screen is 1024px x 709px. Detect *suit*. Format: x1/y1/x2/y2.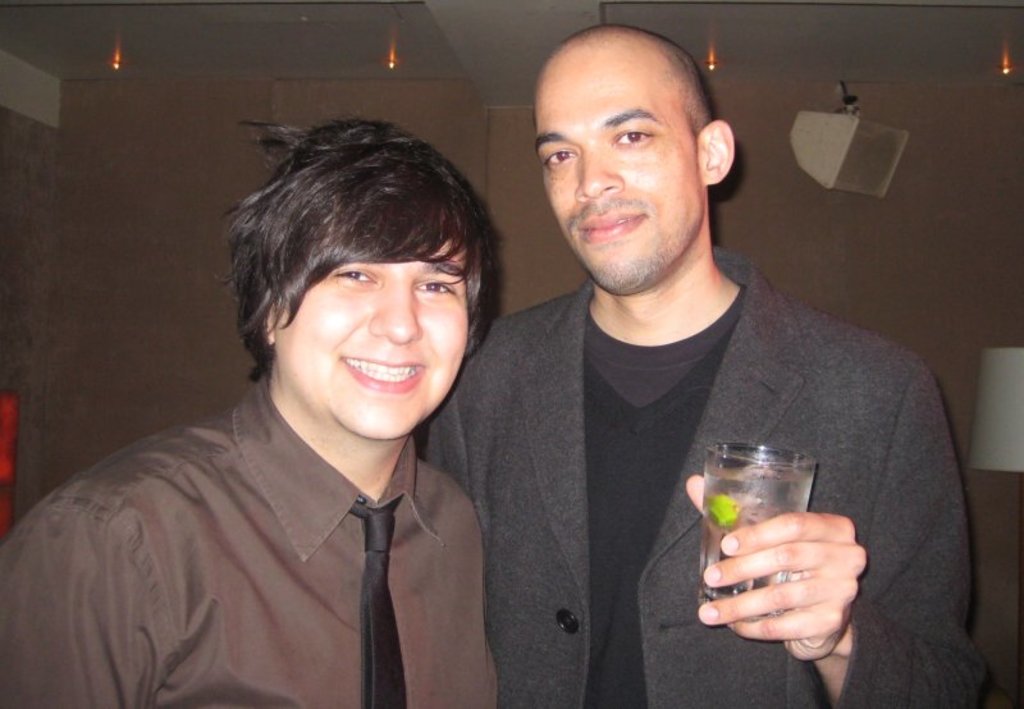
438/203/947/668.
